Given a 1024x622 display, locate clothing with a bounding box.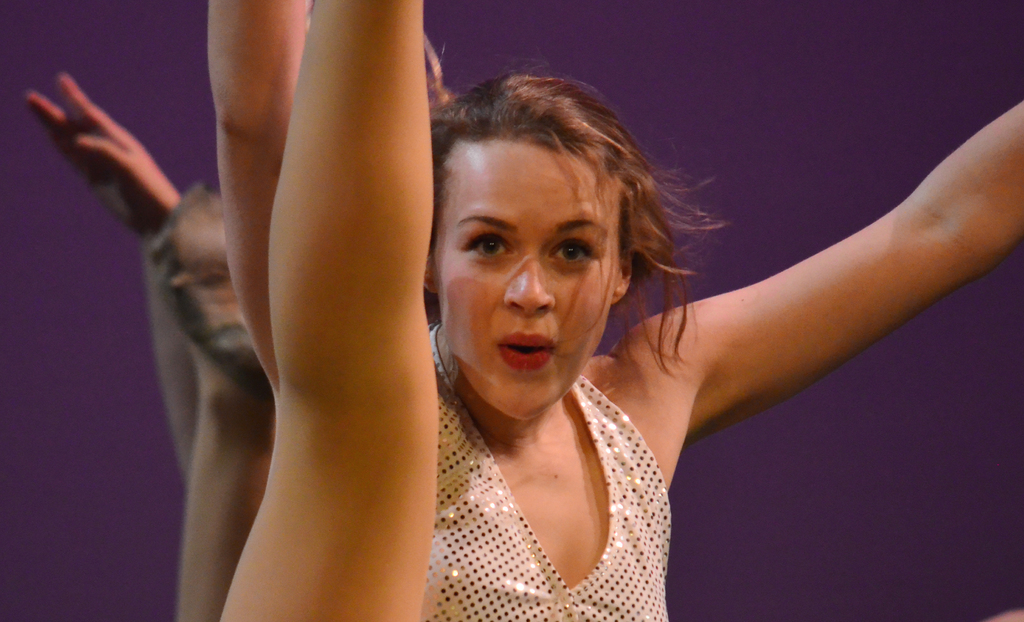
Located: 376/355/725/610.
